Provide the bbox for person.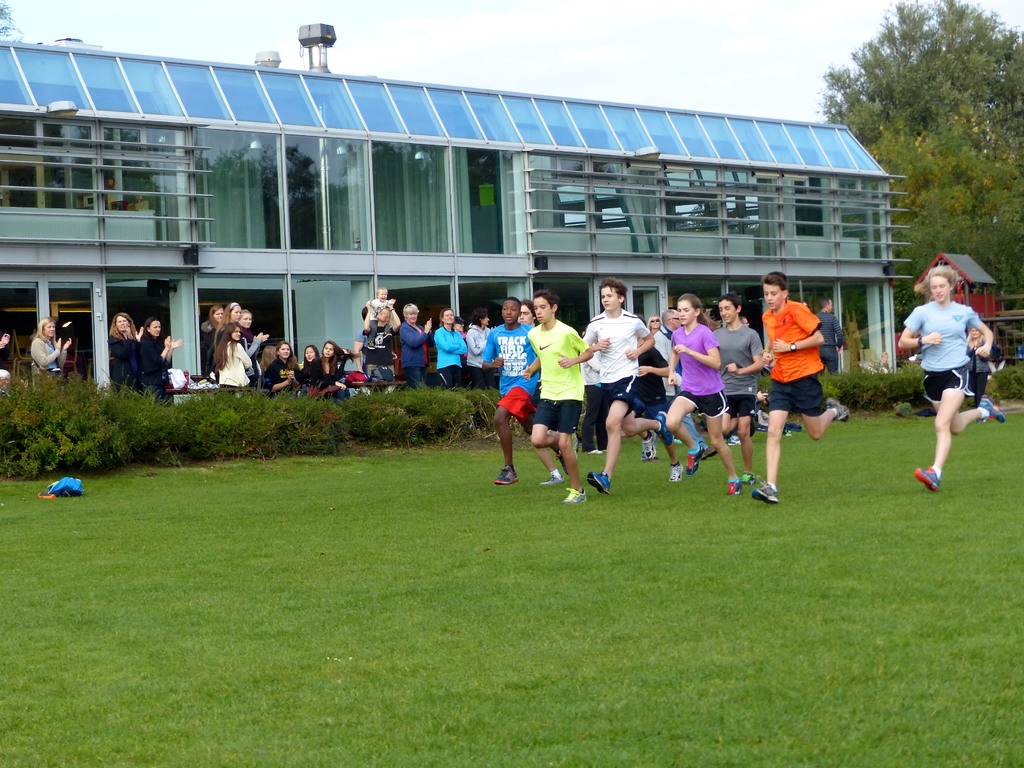
x1=216, y1=295, x2=238, y2=342.
